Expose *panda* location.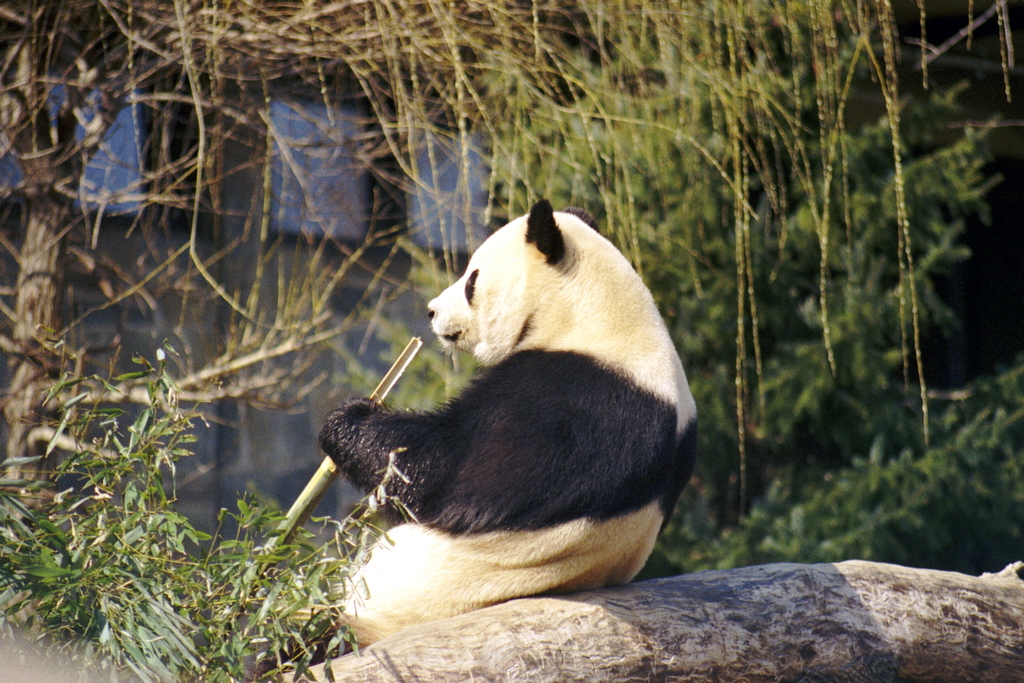
Exposed at 248,195,698,682.
